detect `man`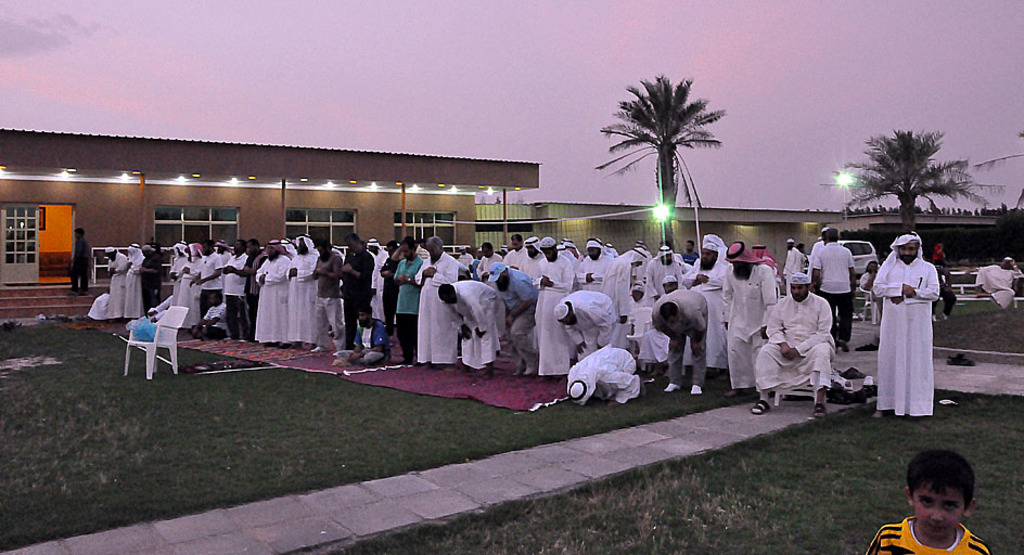
bbox=[302, 220, 340, 340]
